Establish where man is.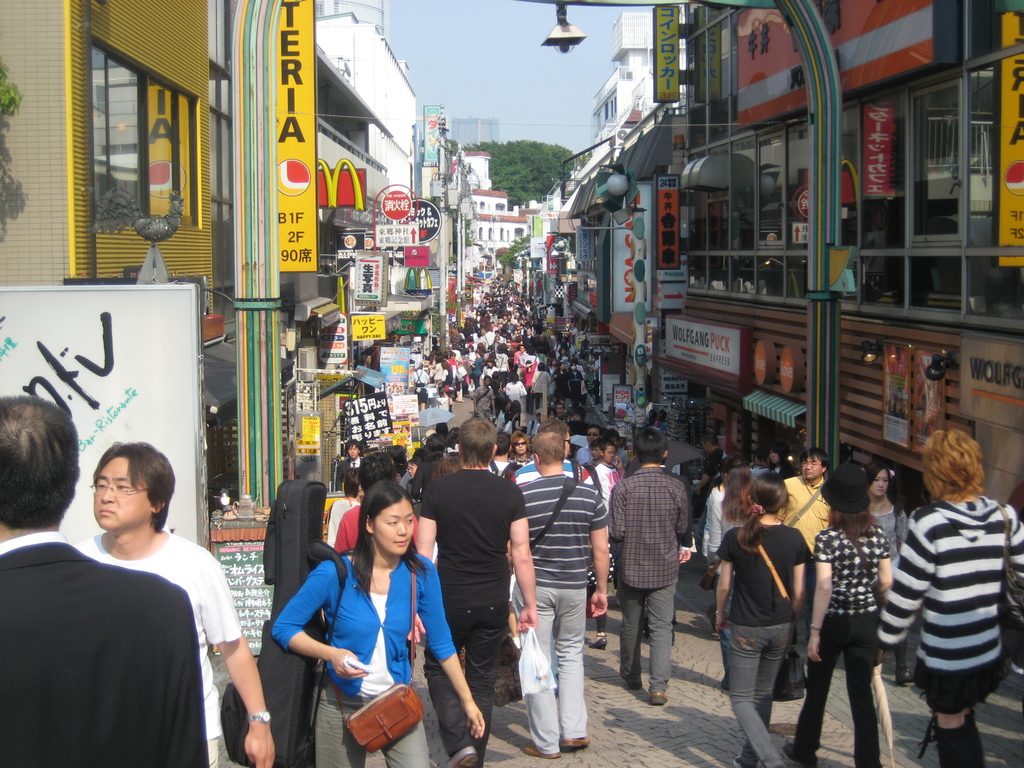
Established at {"x1": 512, "y1": 435, "x2": 531, "y2": 468}.
